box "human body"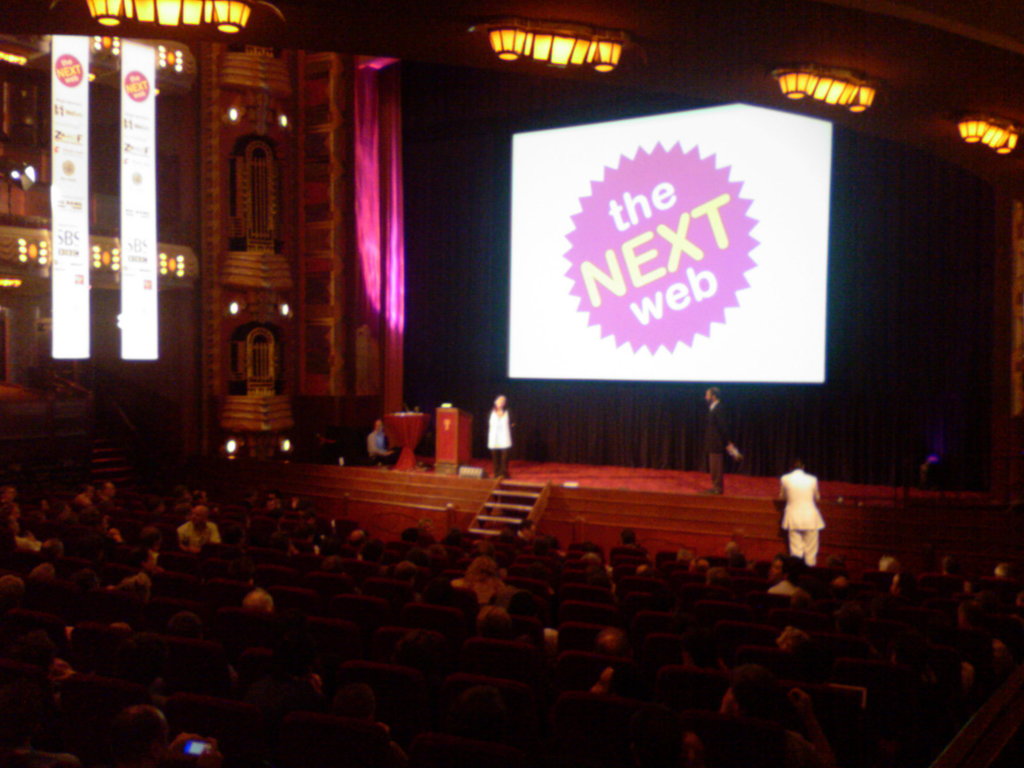
(617, 524, 636, 550)
